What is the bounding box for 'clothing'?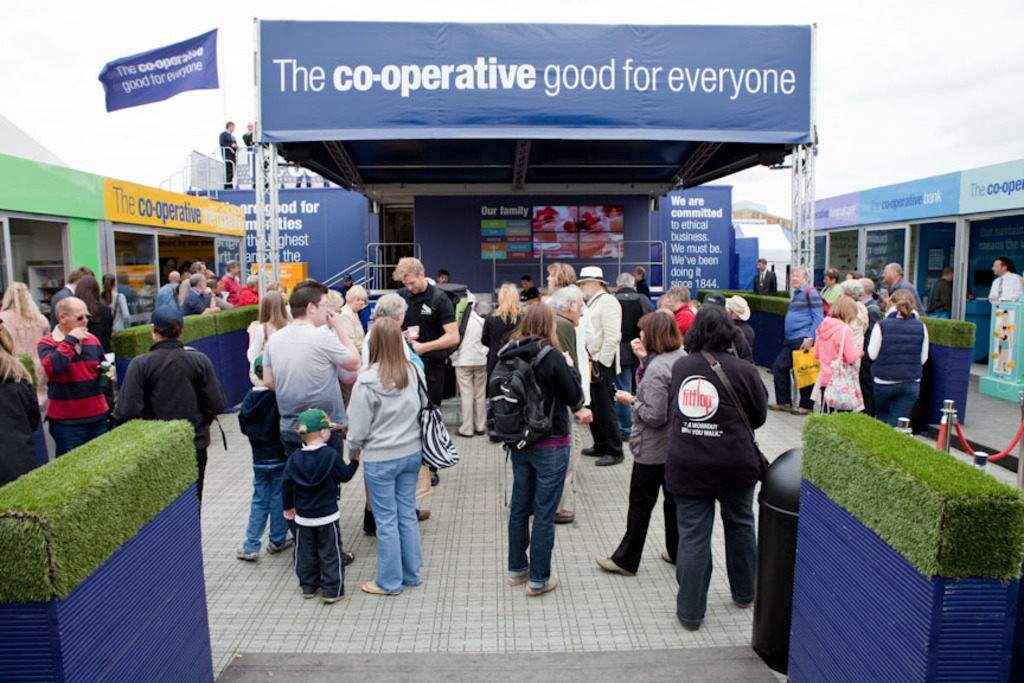
left=548, top=313, right=584, bottom=498.
